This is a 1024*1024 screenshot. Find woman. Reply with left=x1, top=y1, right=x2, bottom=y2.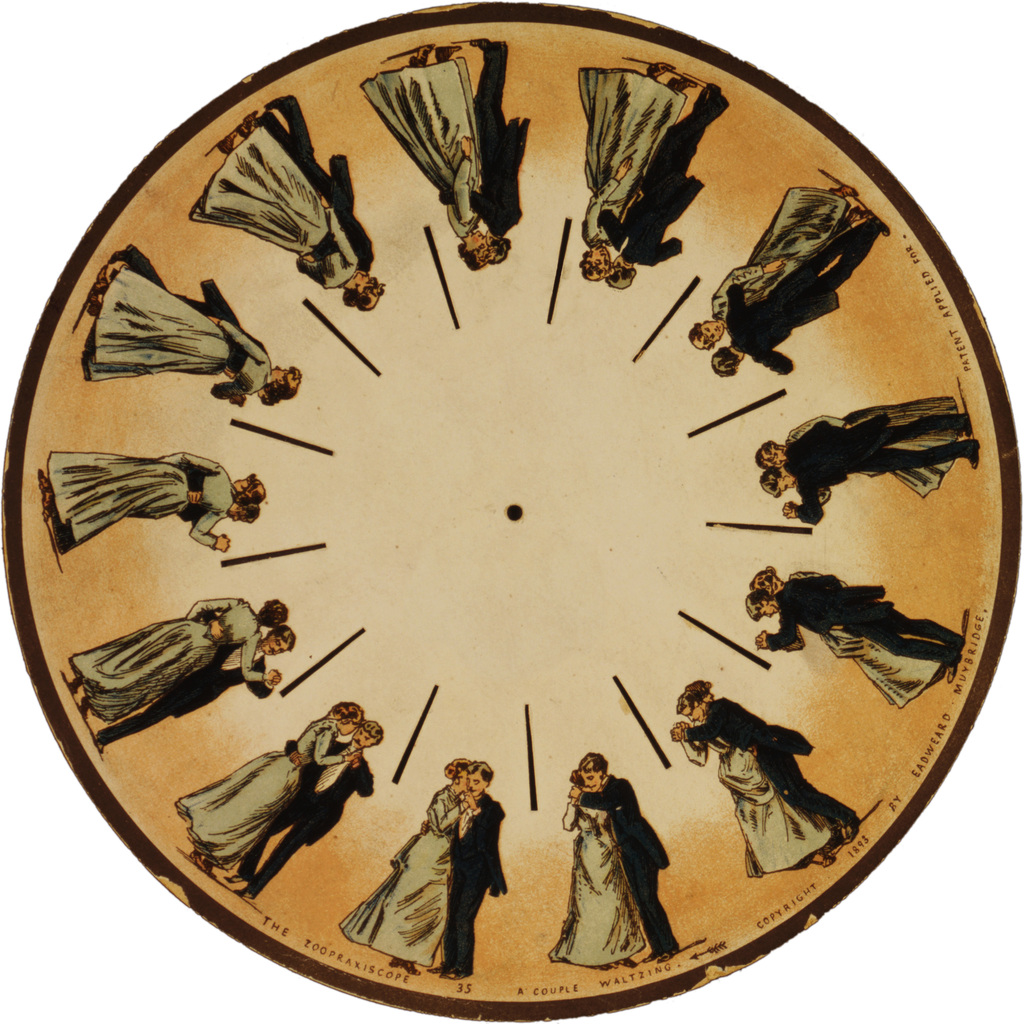
left=64, top=595, right=292, bottom=722.
